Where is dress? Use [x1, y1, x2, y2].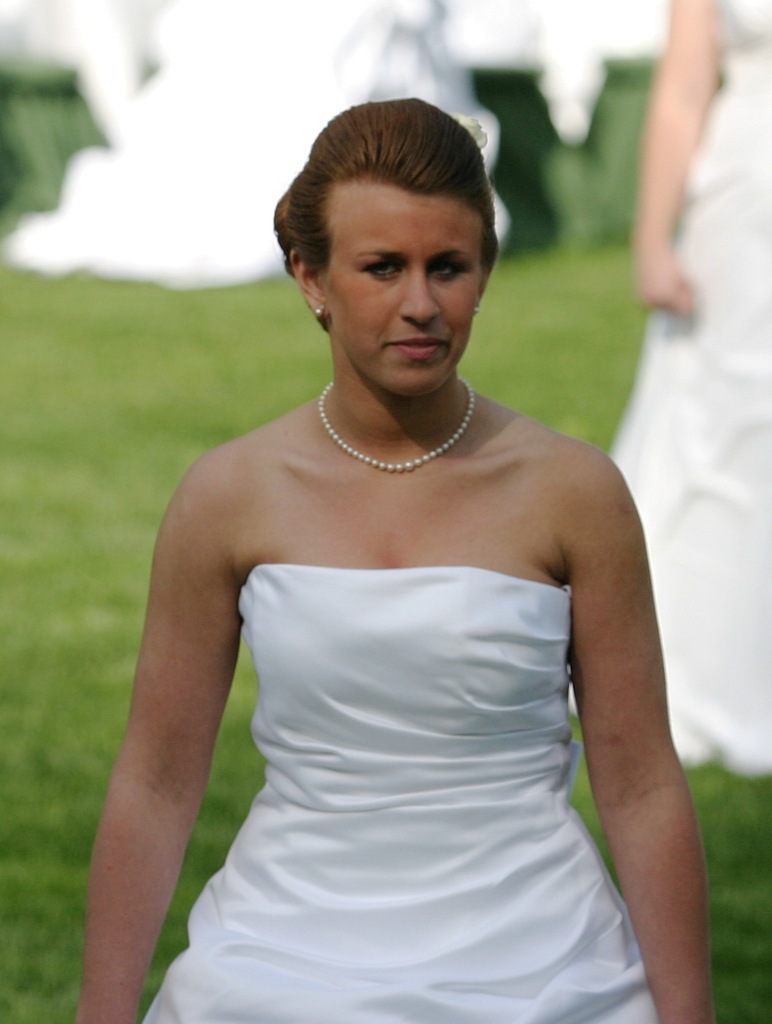
[1, 0, 509, 287].
